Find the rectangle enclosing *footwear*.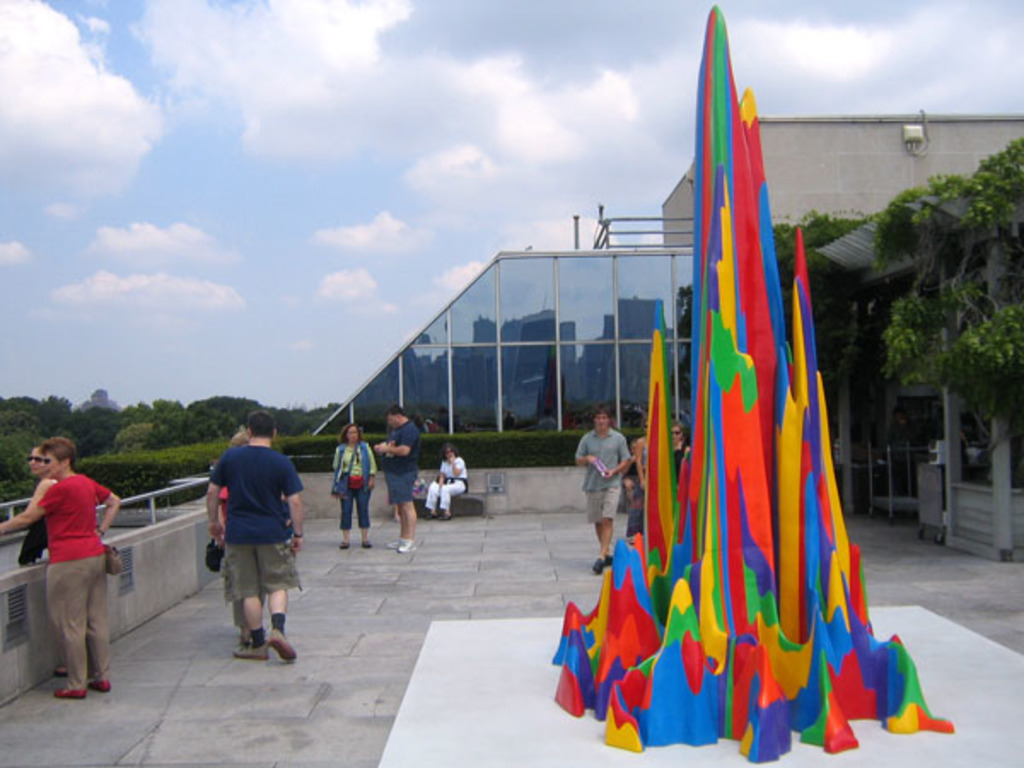
<box>56,684,87,700</box>.
